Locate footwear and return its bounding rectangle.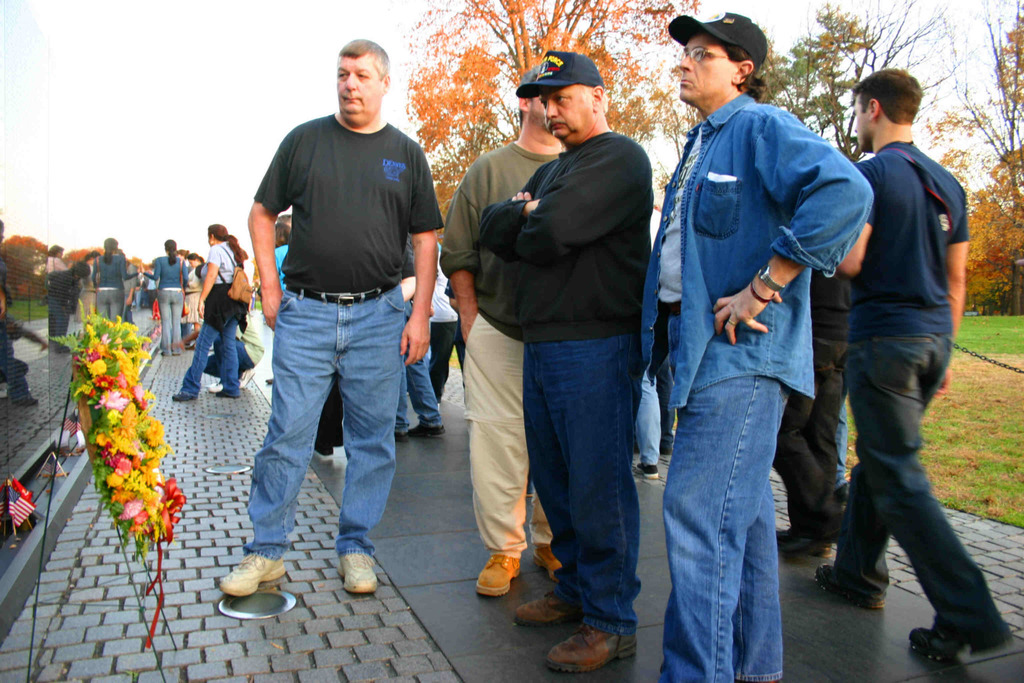
{"left": 545, "top": 629, "right": 641, "bottom": 673}.
